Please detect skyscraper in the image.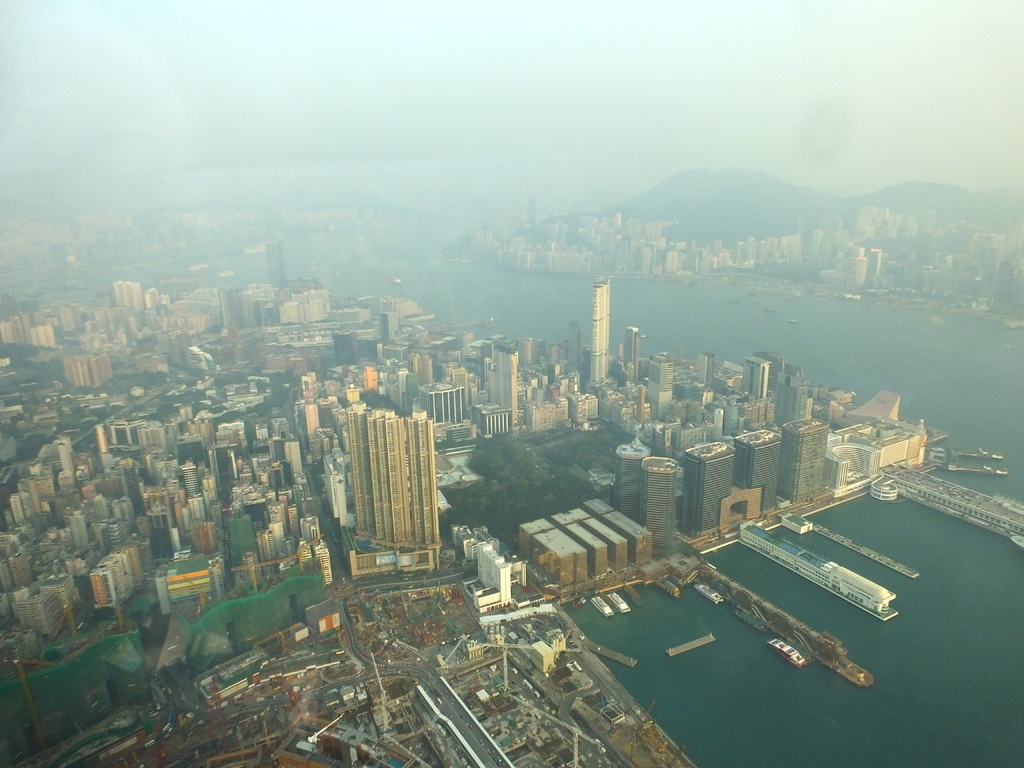
crop(788, 413, 826, 499).
